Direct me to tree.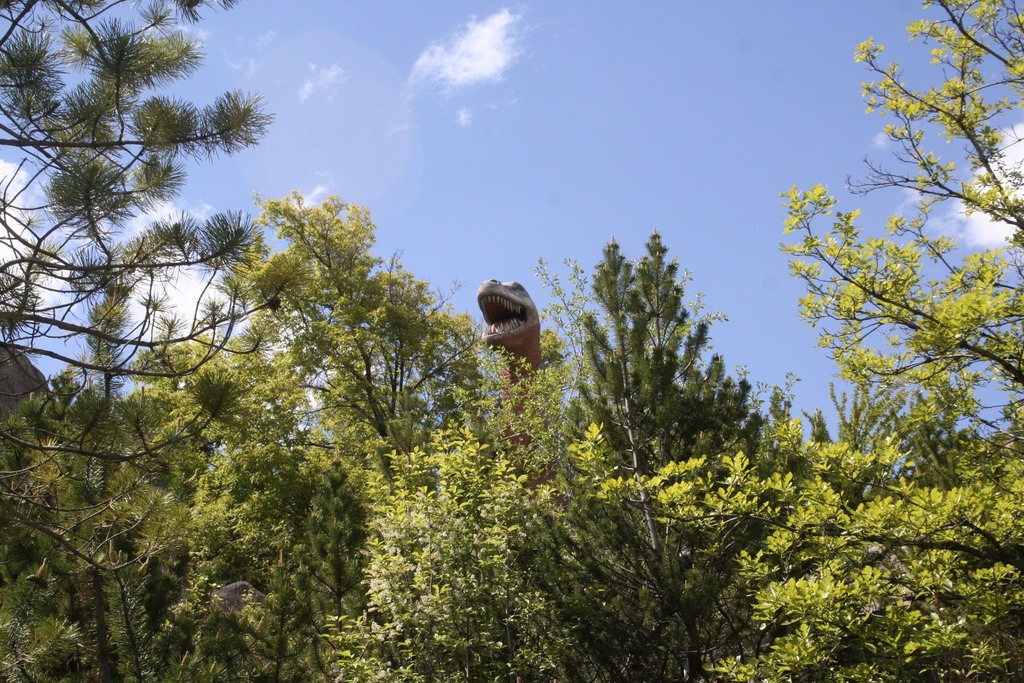
Direction: <region>0, 0, 287, 577</region>.
